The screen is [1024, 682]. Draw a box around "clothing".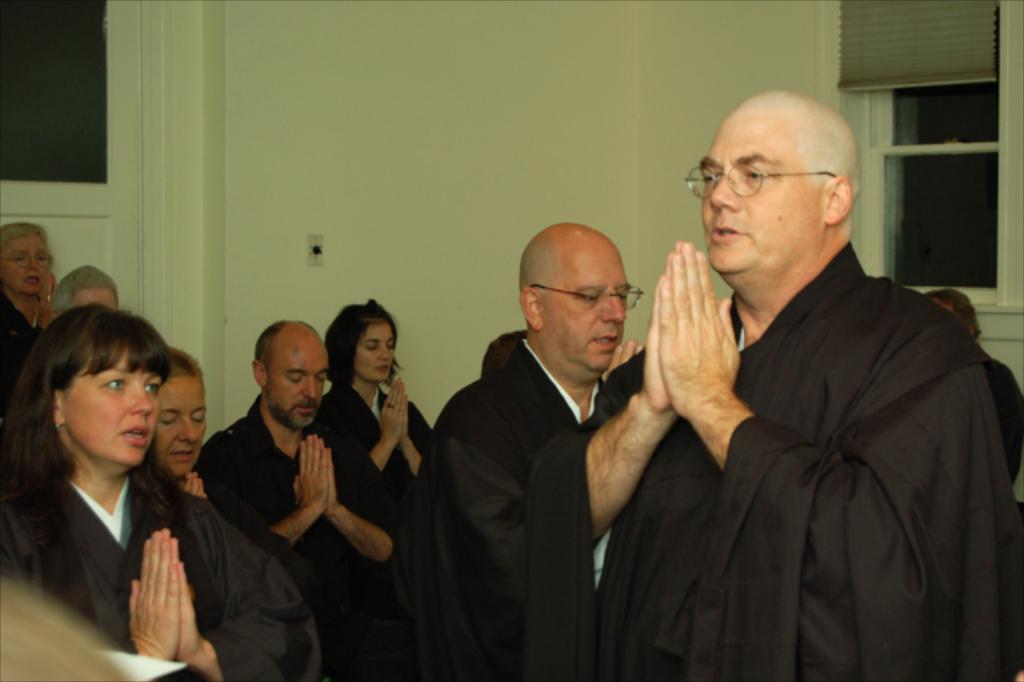
[430,327,603,680].
